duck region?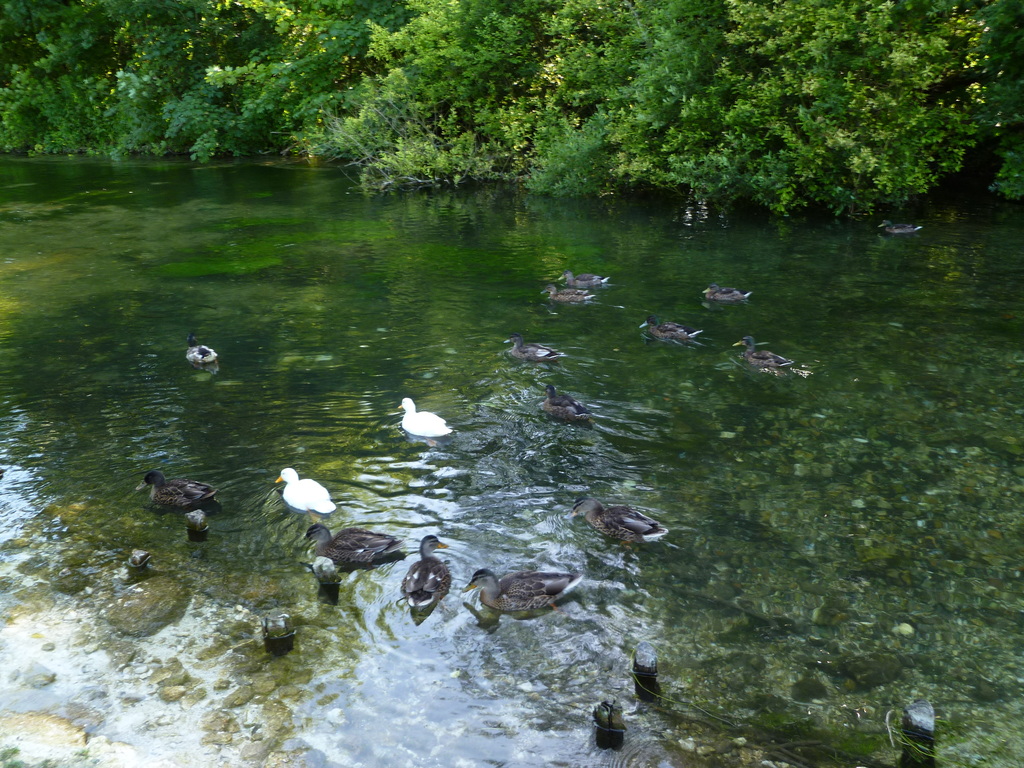
<bbox>401, 534, 454, 609</bbox>
